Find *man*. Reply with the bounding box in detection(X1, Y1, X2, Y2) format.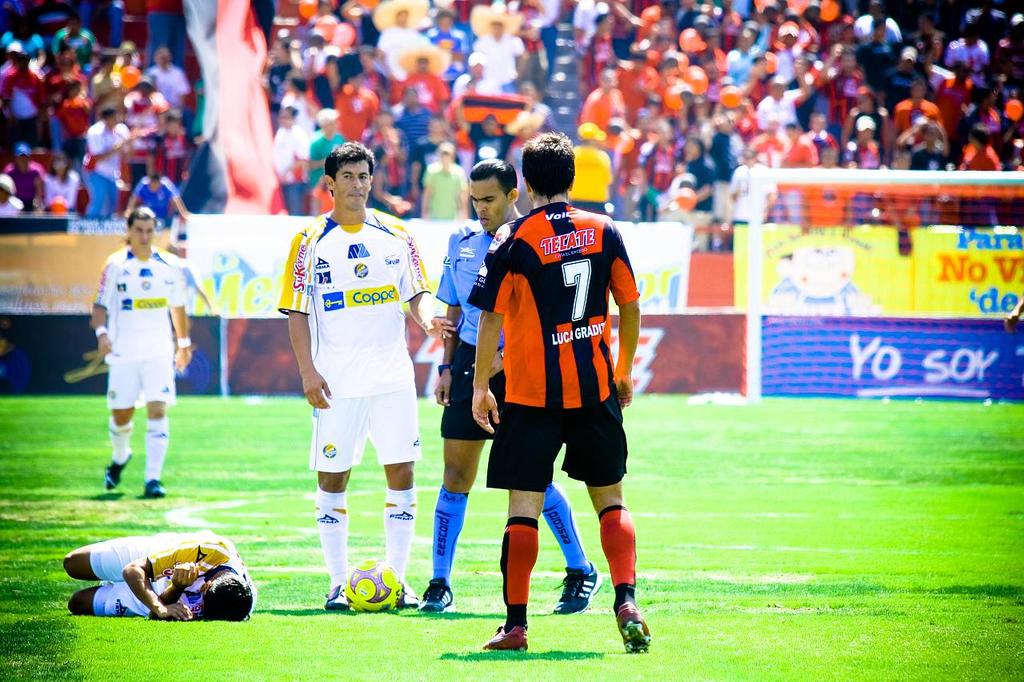
detection(91, 201, 196, 499).
